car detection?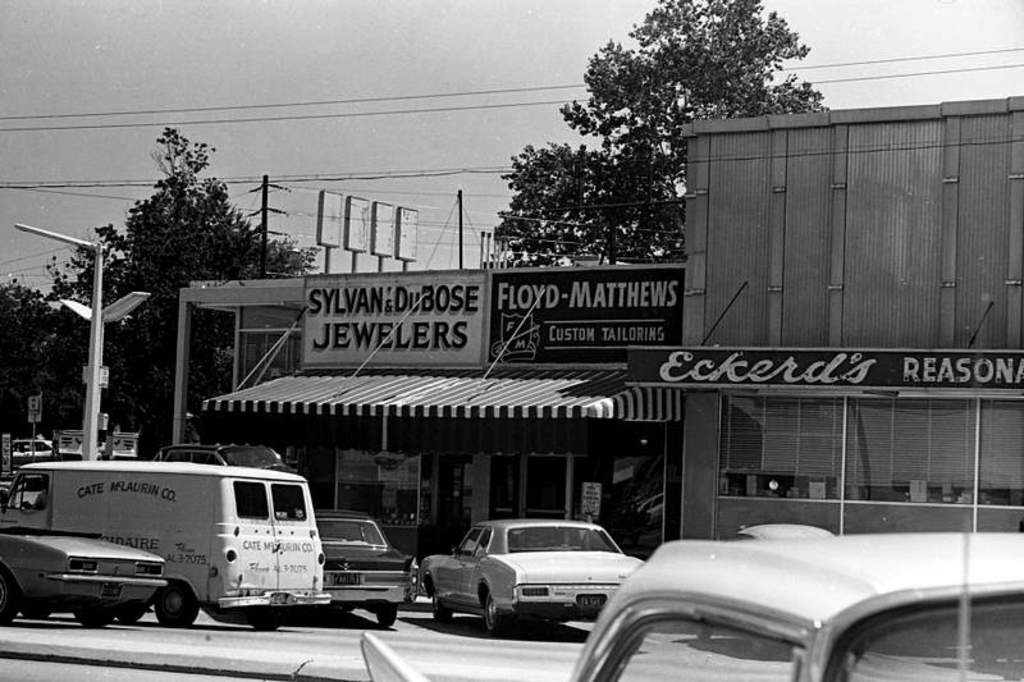
(280,503,403,632)
